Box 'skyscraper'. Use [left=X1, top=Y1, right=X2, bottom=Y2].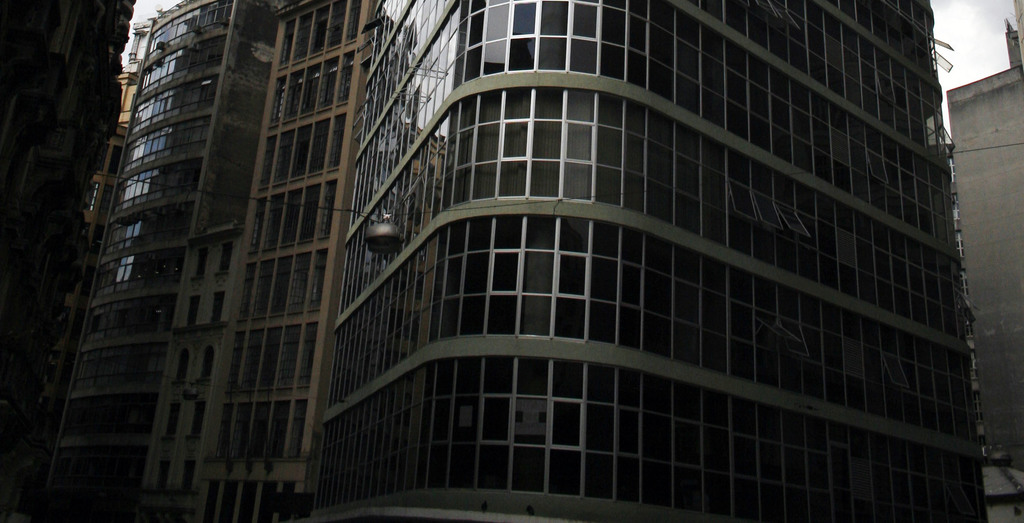
[left=15, top=0, right=274, bottom=522].
